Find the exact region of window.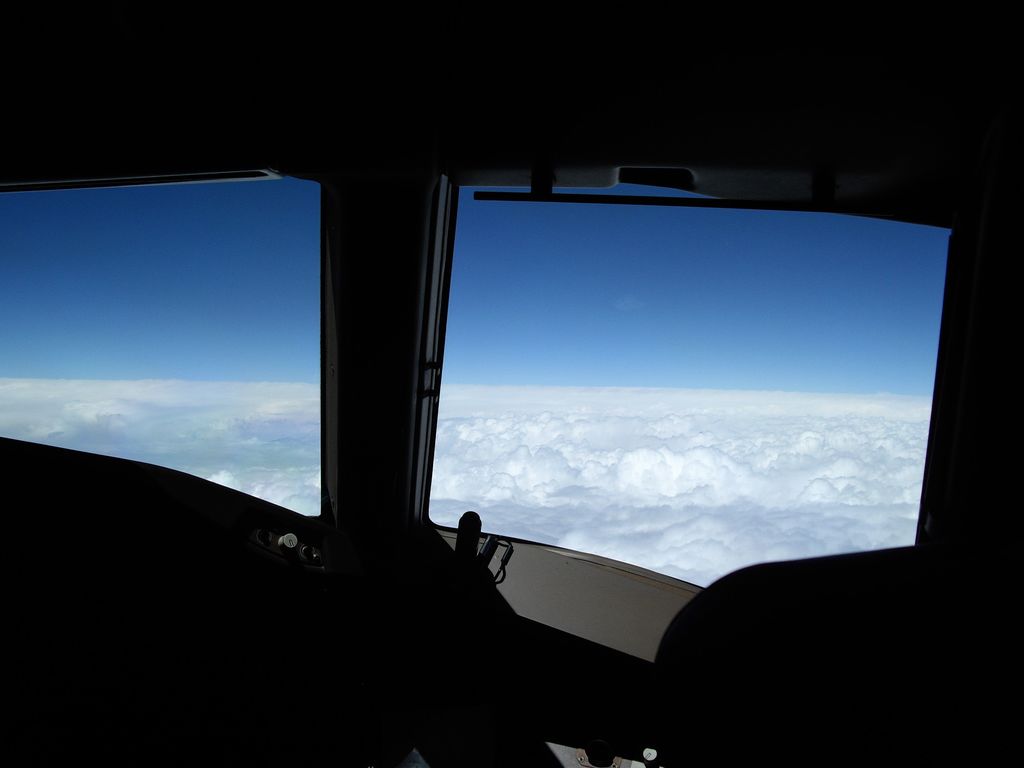
Exact region: (390,161,997,652).
